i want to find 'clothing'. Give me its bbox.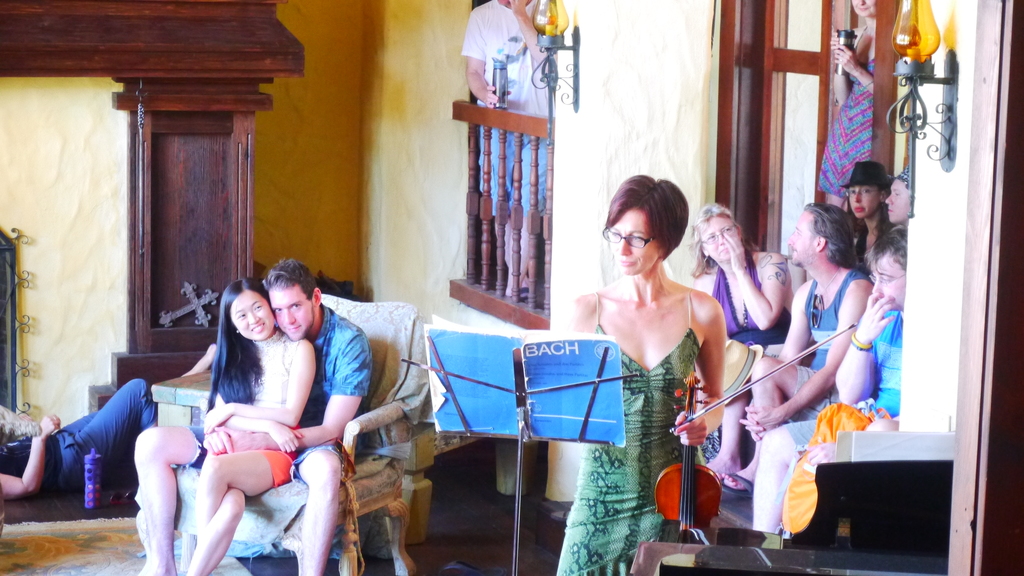
rect(709, 250, 792, 347).
